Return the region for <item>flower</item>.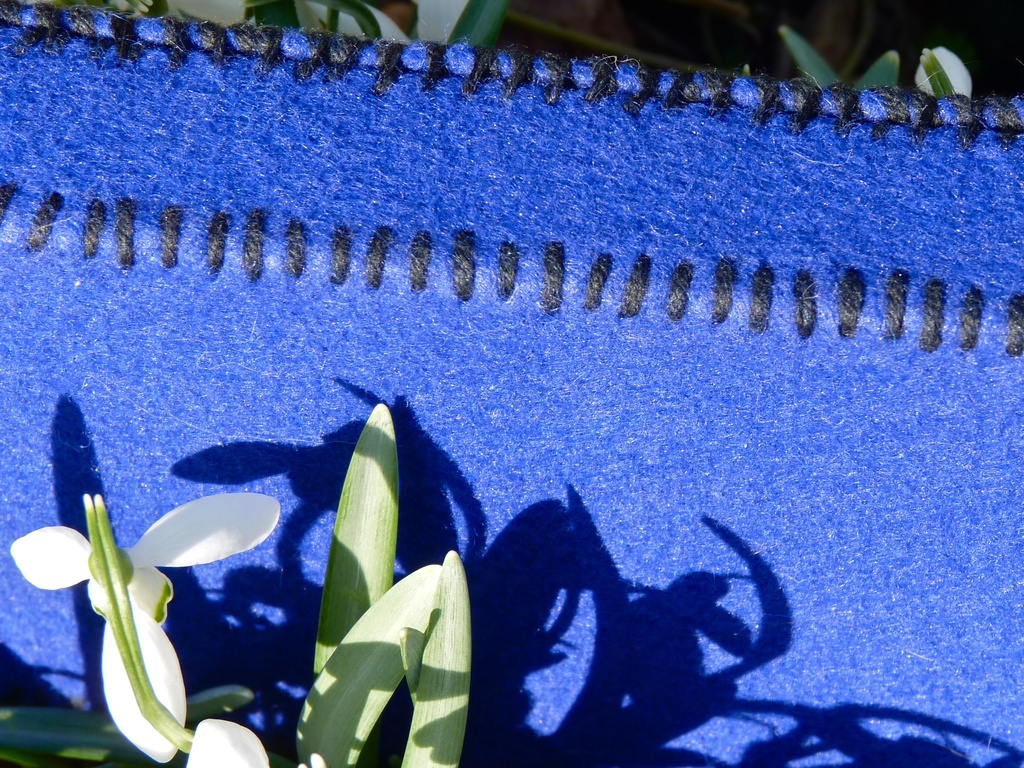
[x1=40, y1=484, x2=219, y2=698].
